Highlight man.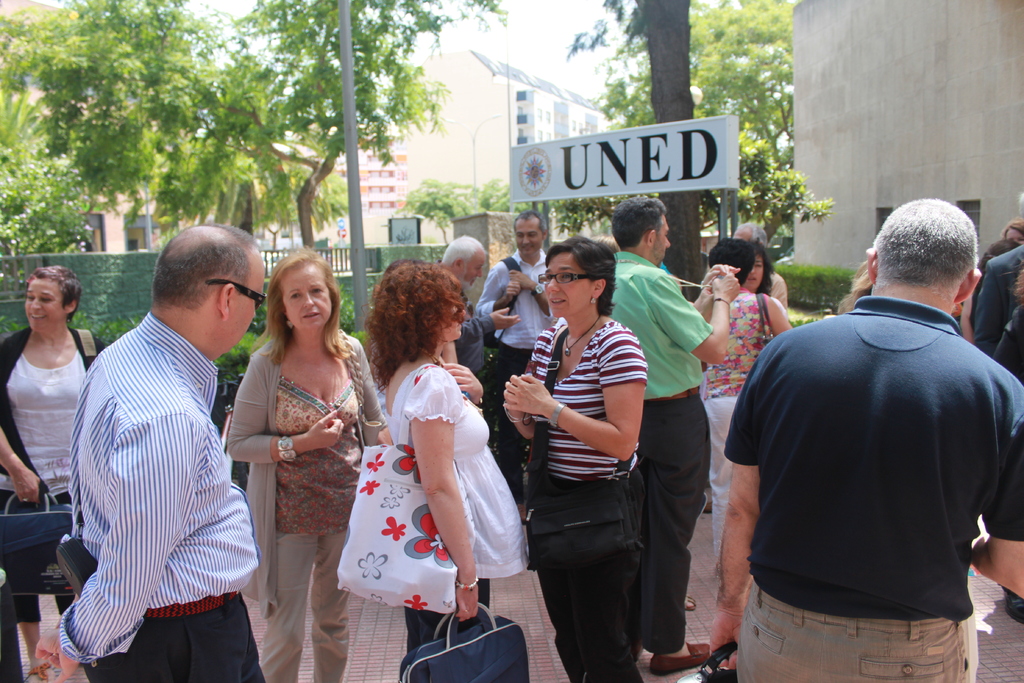
Highlighted region: (left=471, top=208, right=557, bottom=521).
